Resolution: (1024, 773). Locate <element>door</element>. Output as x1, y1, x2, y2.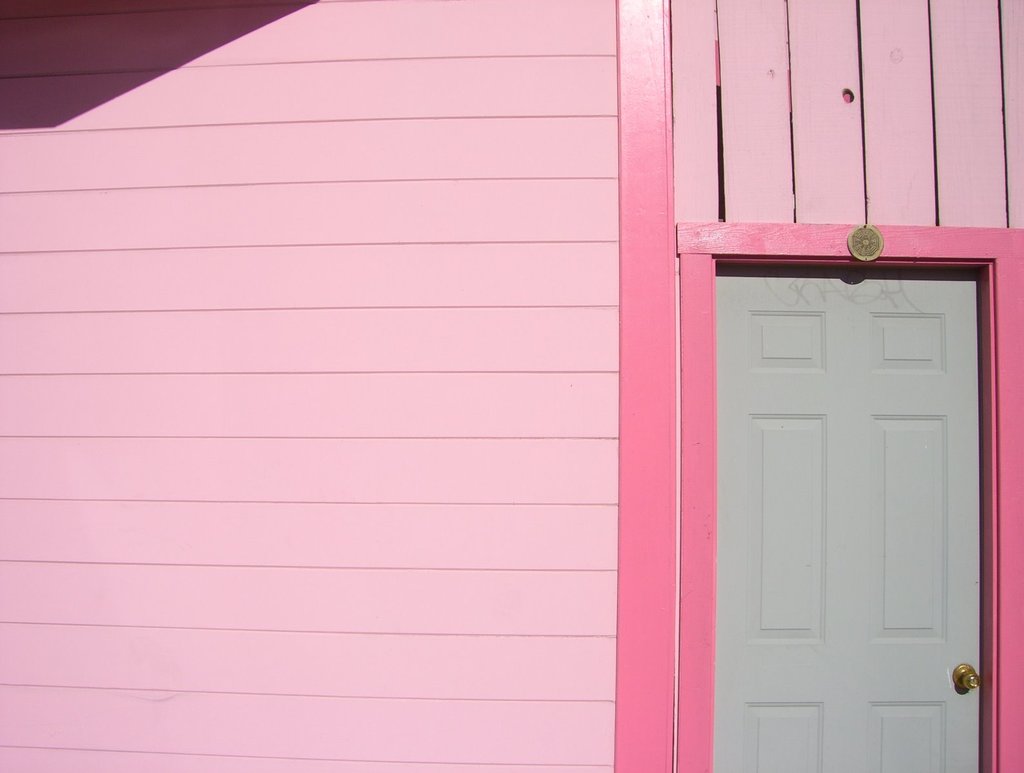
645, 217, 953, 772.
